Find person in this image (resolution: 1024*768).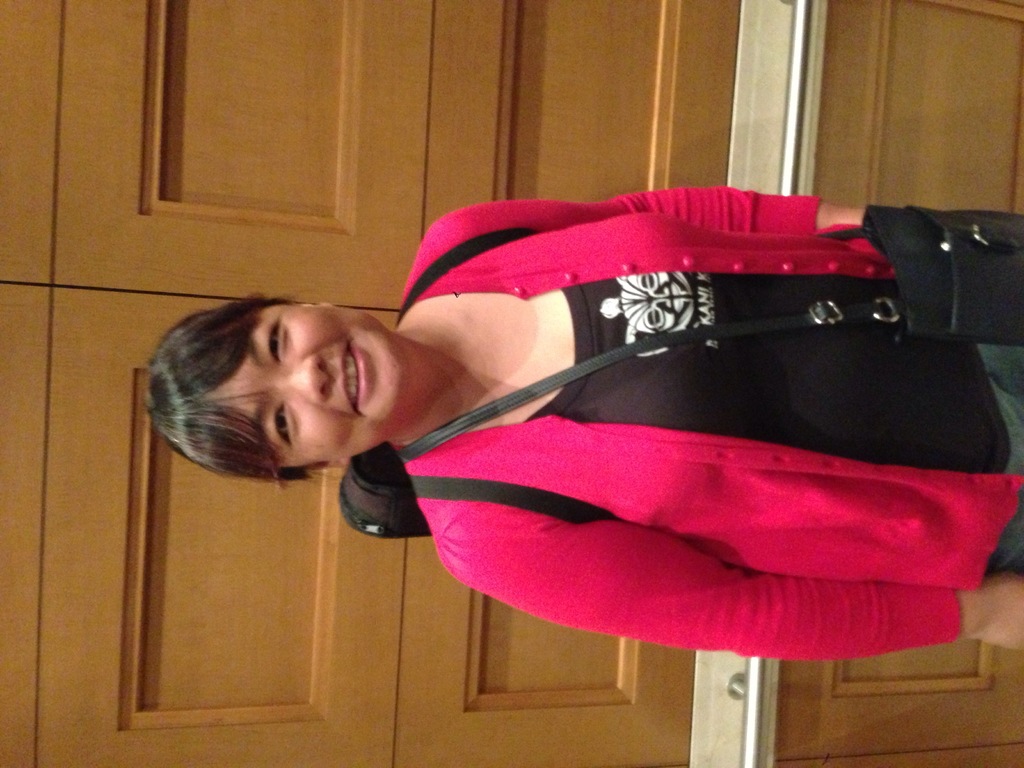
bbox=[210, 159, 1004, 730].
